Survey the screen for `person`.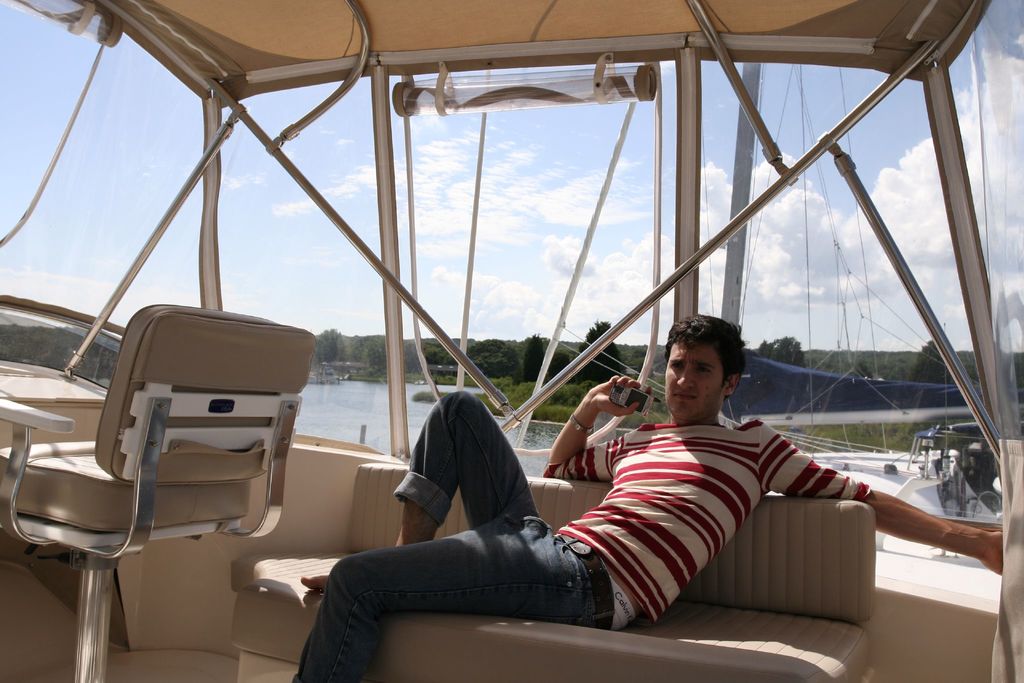
Survey found: region(294, 315, 1004, 682).
